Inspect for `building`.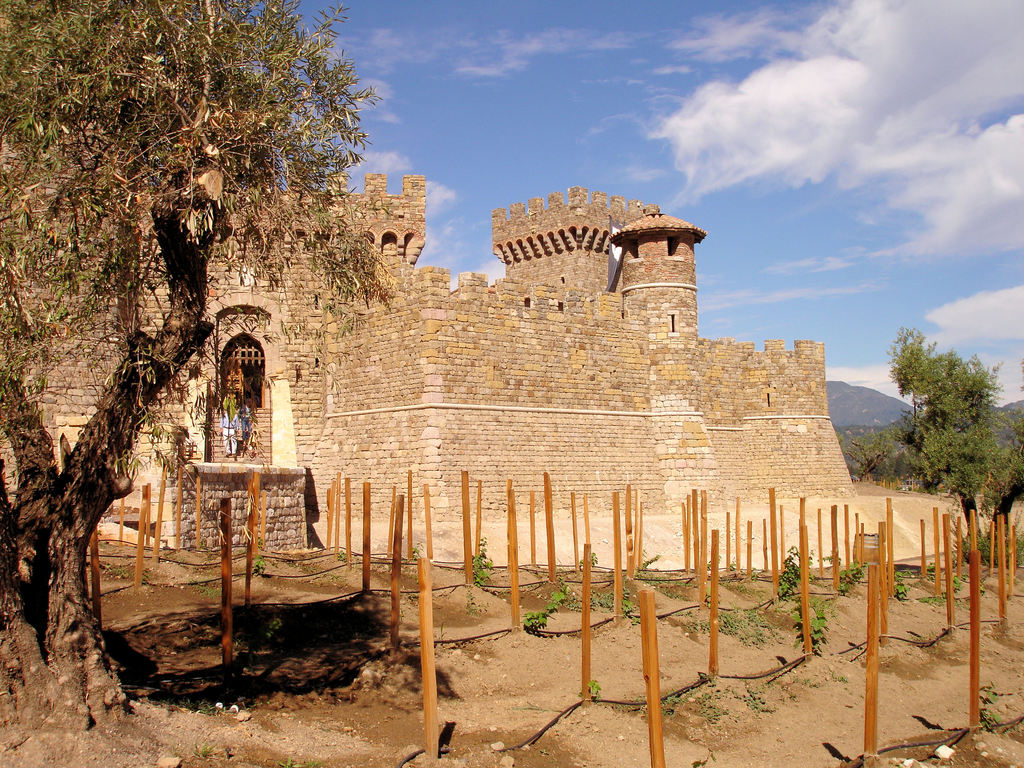
Inspection: 0:122:856:535.
